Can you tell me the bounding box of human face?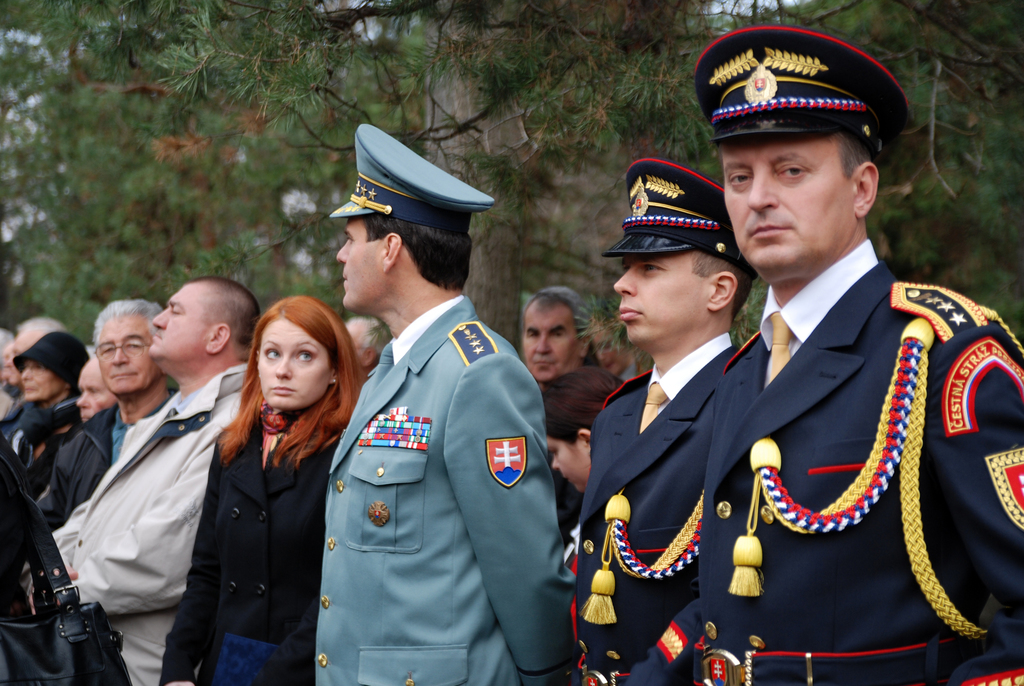
<box>348,321,362,361</box>.
